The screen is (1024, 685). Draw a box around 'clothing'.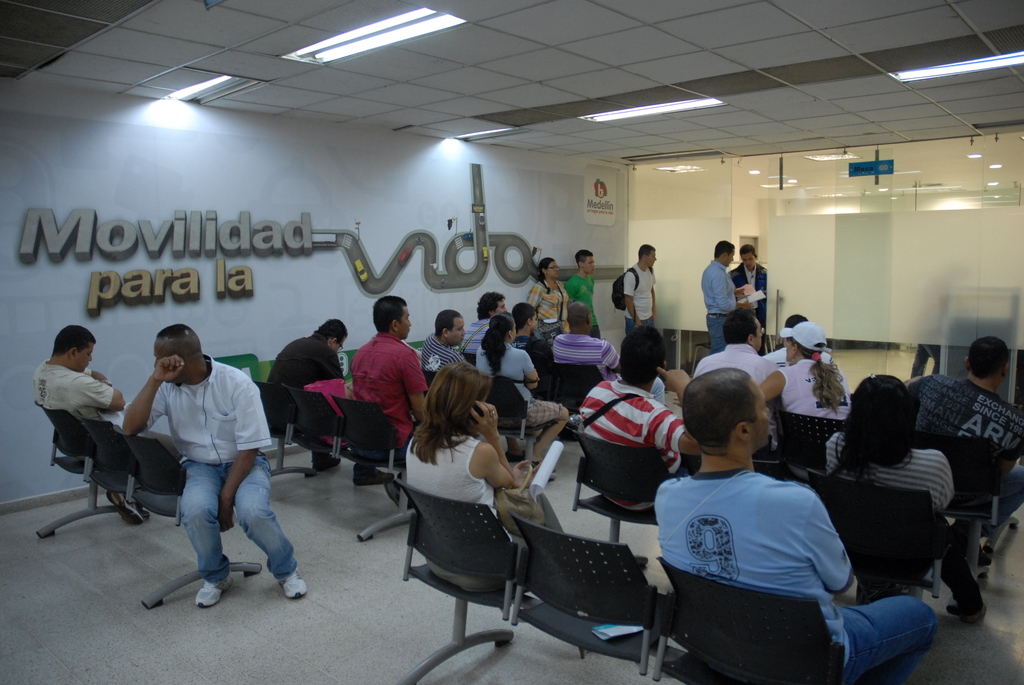
l=149, t=352, r=299, b=583.
